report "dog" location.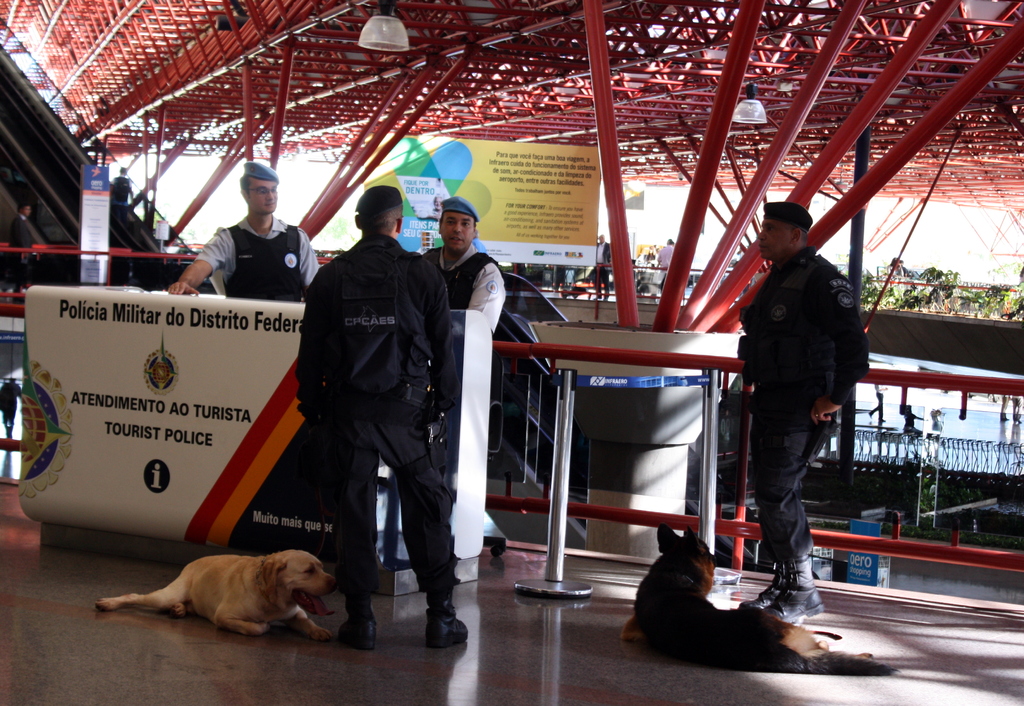
Report: Rect(95, 552, 334, 643).
